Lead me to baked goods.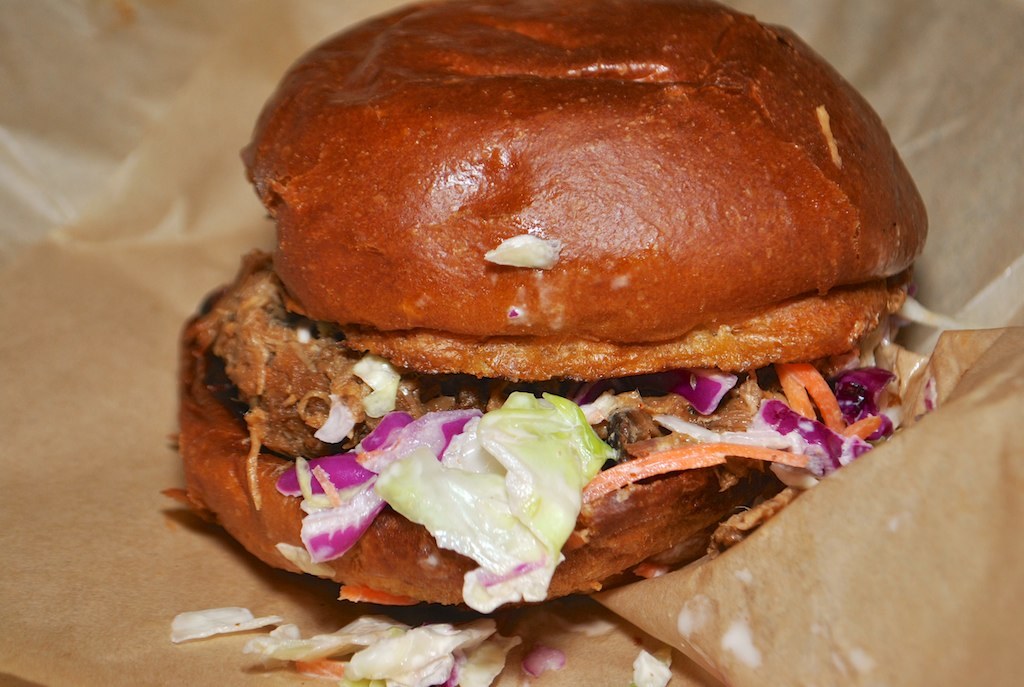
Lead to bbox(156, 0, 932, 608).
